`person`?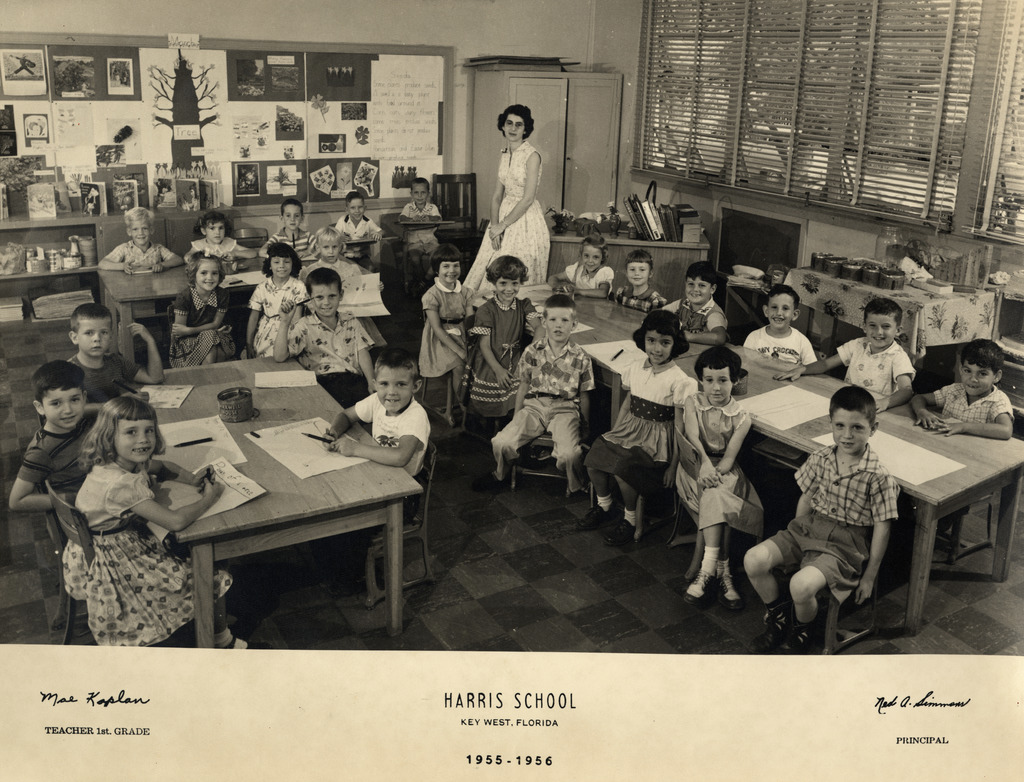
{"left": 670, "top": 260, "right": 724, "bottom": 339}
